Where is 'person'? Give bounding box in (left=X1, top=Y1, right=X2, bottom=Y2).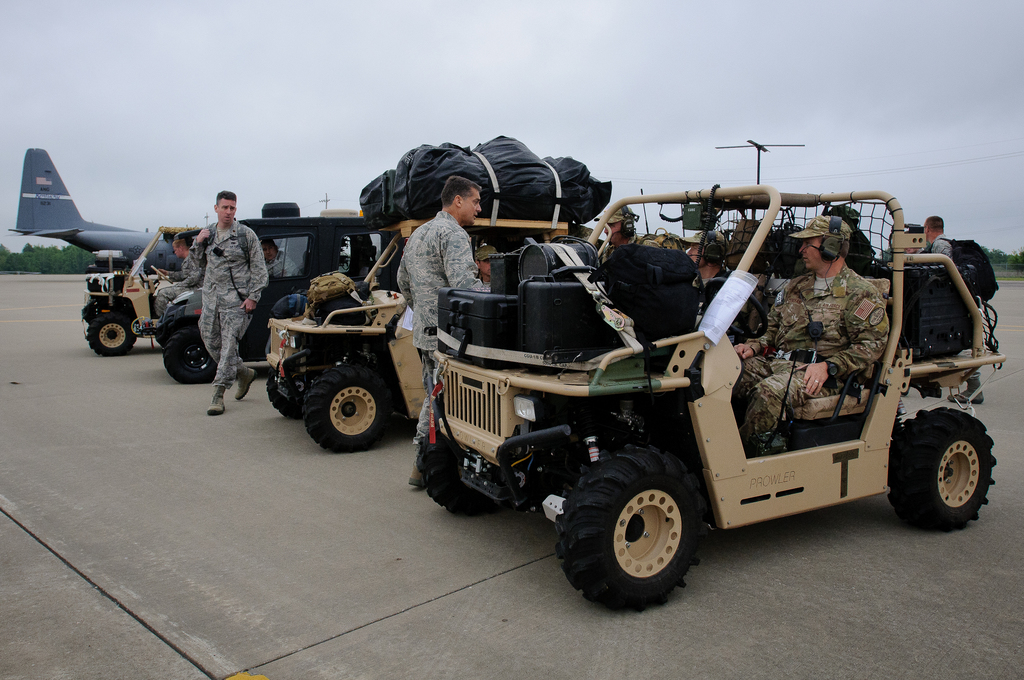
(left=259, top=236, right=302, bottom=277).
